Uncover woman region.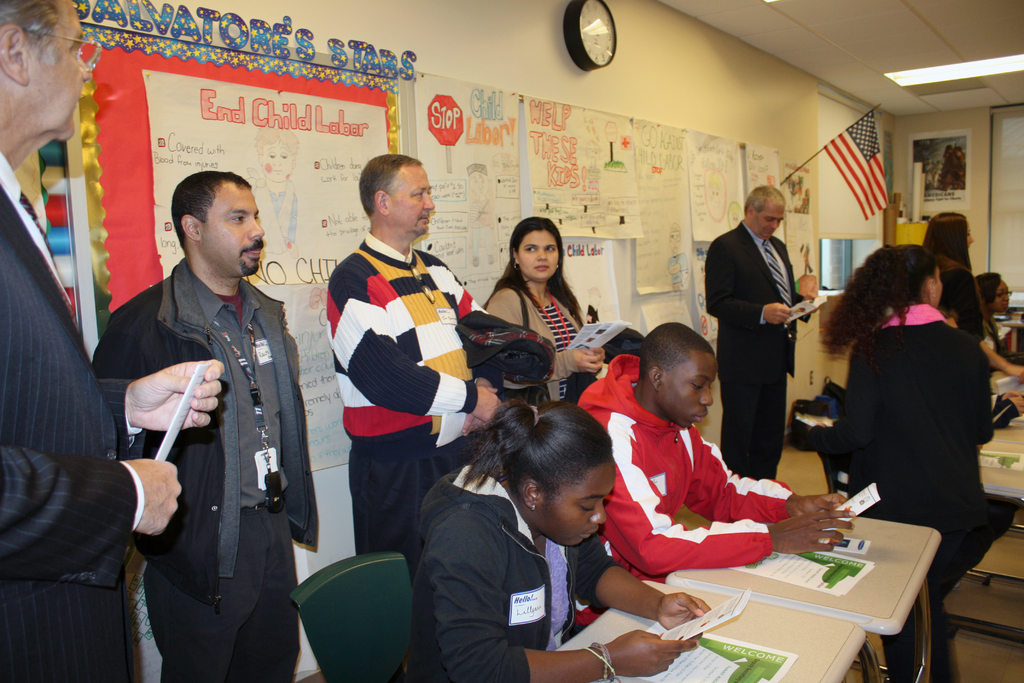
Uncovered: {"left": 409, "top": 404, "right": 712, "bottom": 682}.
